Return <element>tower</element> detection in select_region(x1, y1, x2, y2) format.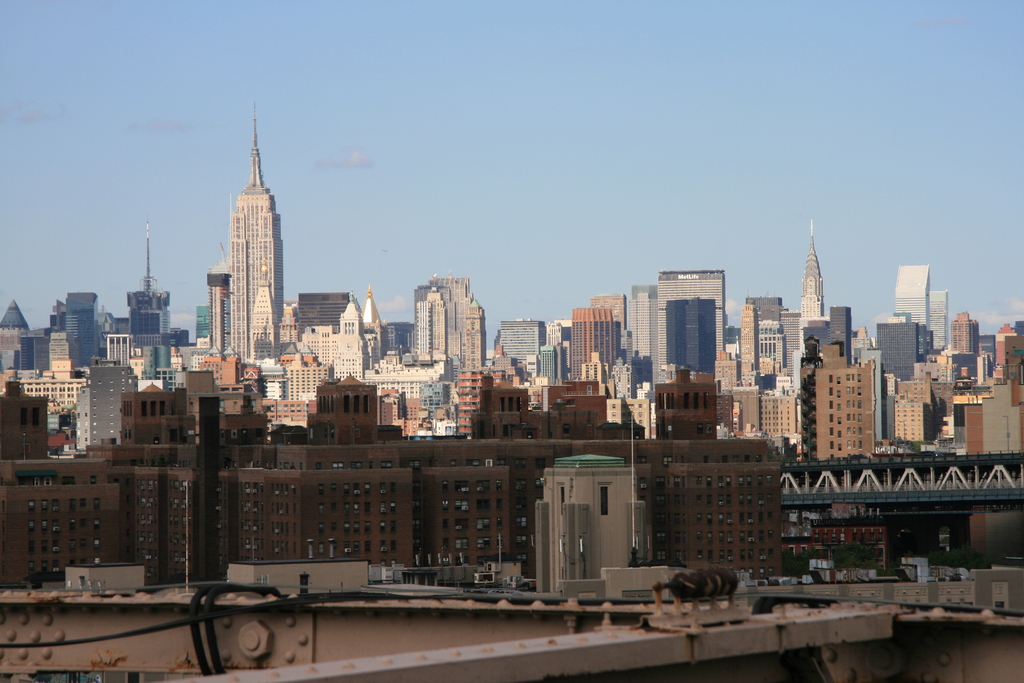
select_region(245, 283, 305, 409).
